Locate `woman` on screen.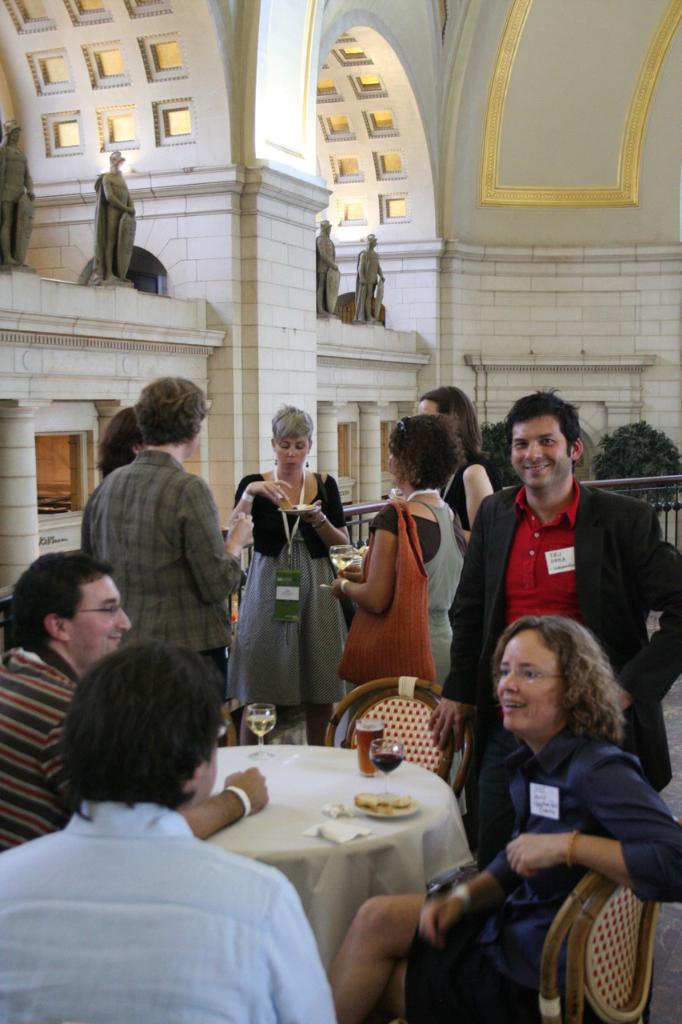
On screen at crop(226, 418, 356, 755).
